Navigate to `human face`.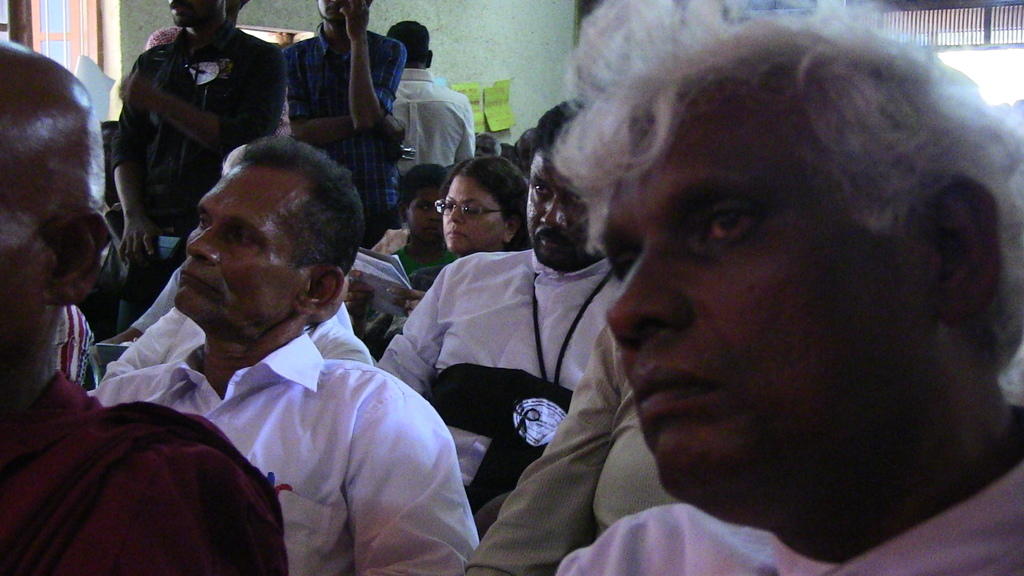
Navigation target: 310/0/348/16.
